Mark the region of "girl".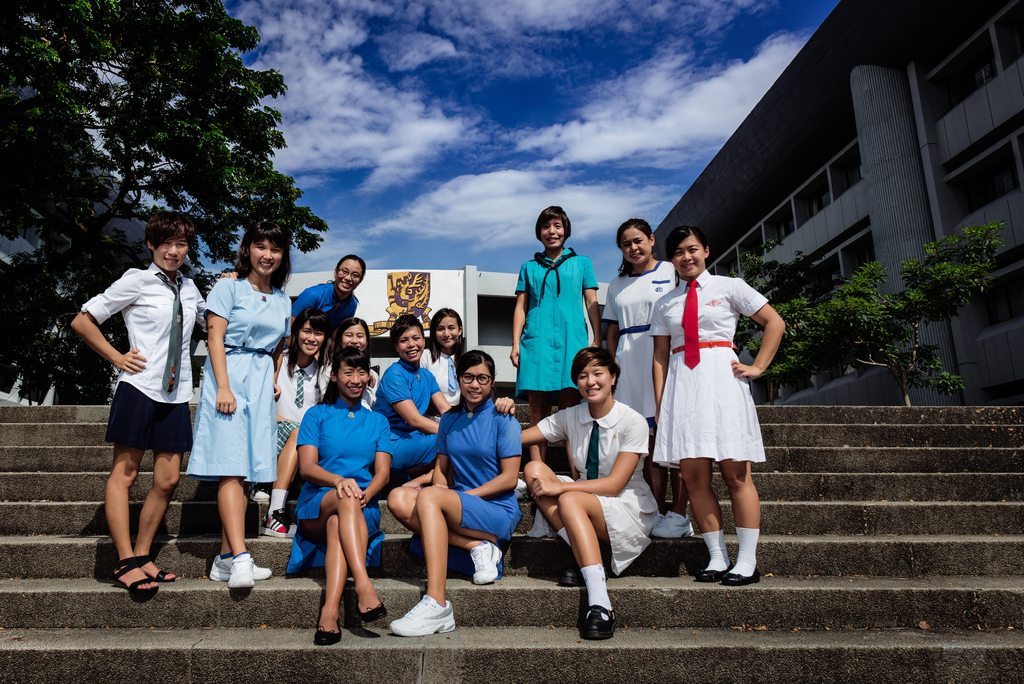
Region: [374, 313, 451, 467].
